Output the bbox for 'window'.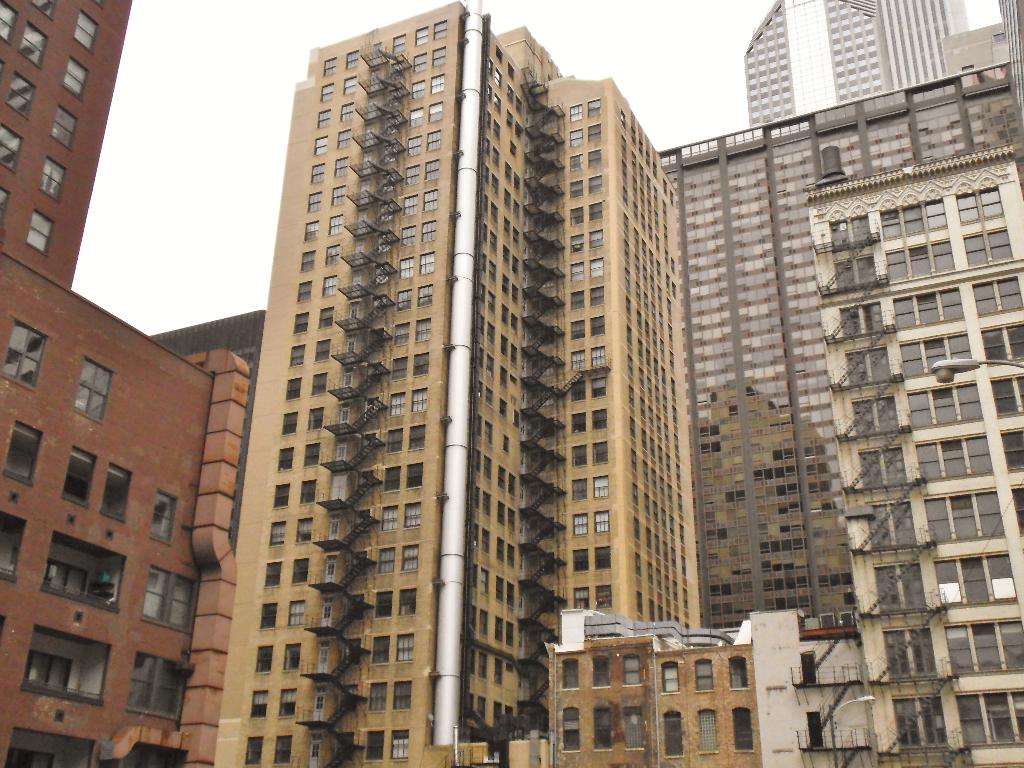
[left=341, top=688, right=358, bottom=710].
